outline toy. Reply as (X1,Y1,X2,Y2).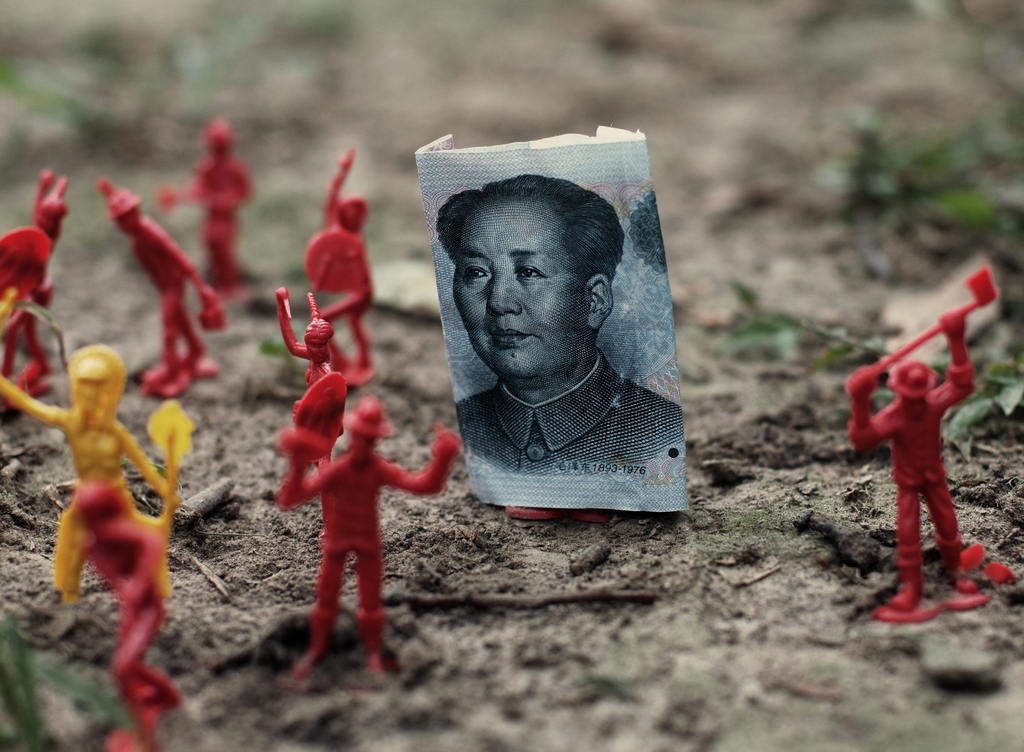
(504,506,551,518).
